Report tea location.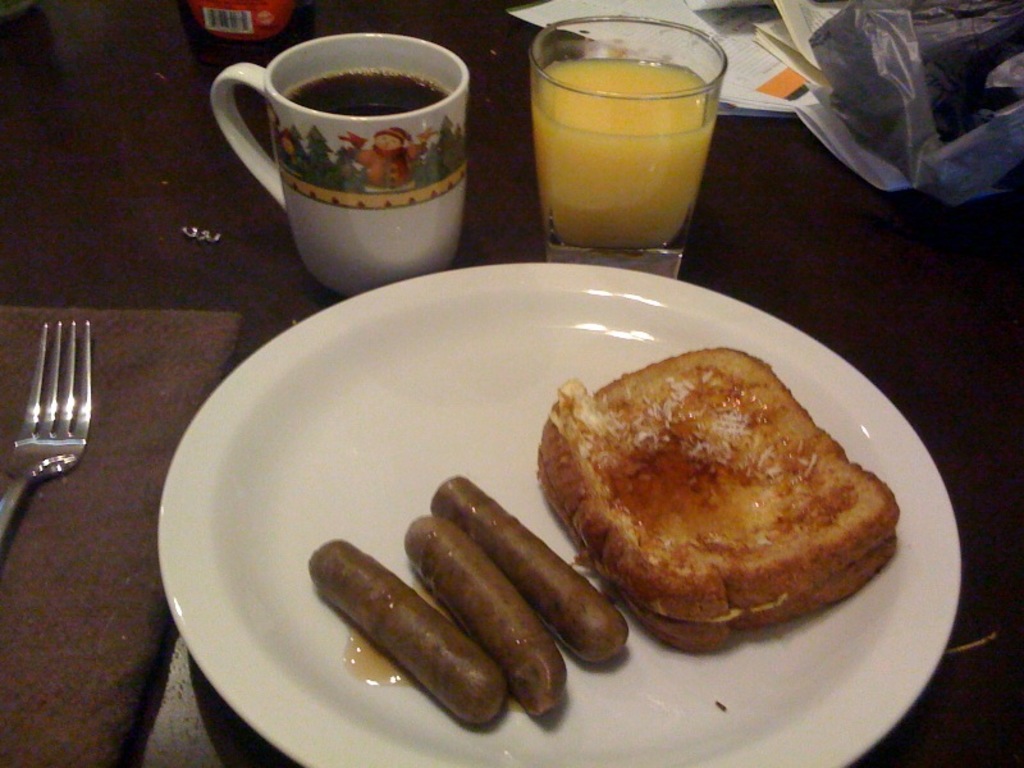
Report: x1=285 y1=72 x2=451 y2=118.
